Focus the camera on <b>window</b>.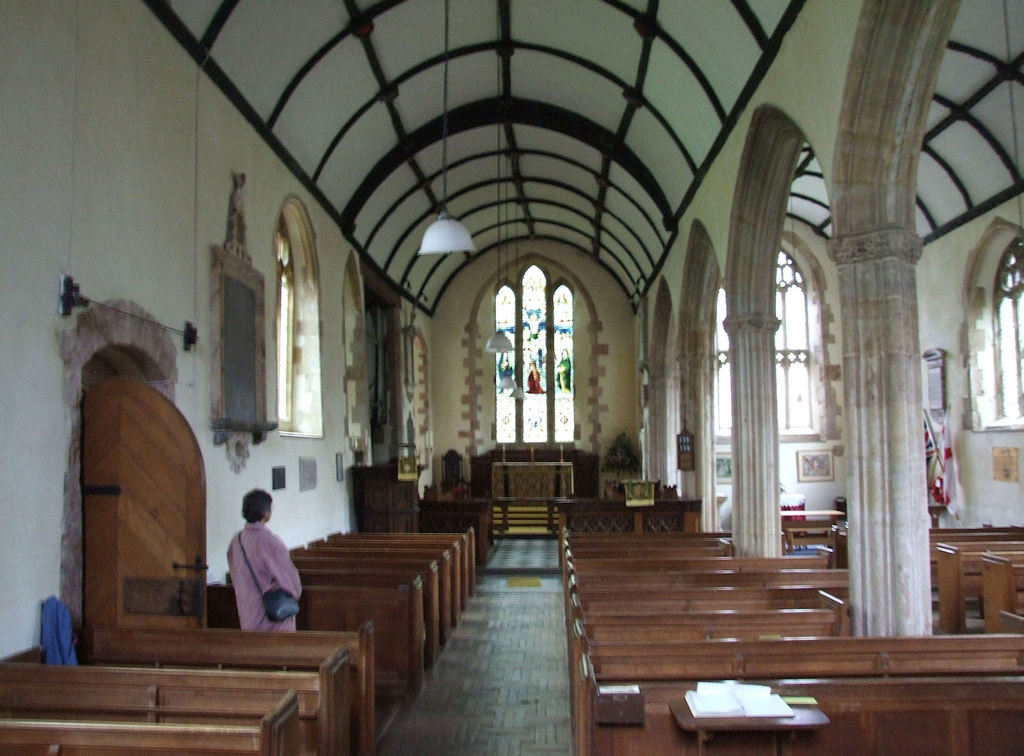
Focus region: 714, 246, 821, 434.
